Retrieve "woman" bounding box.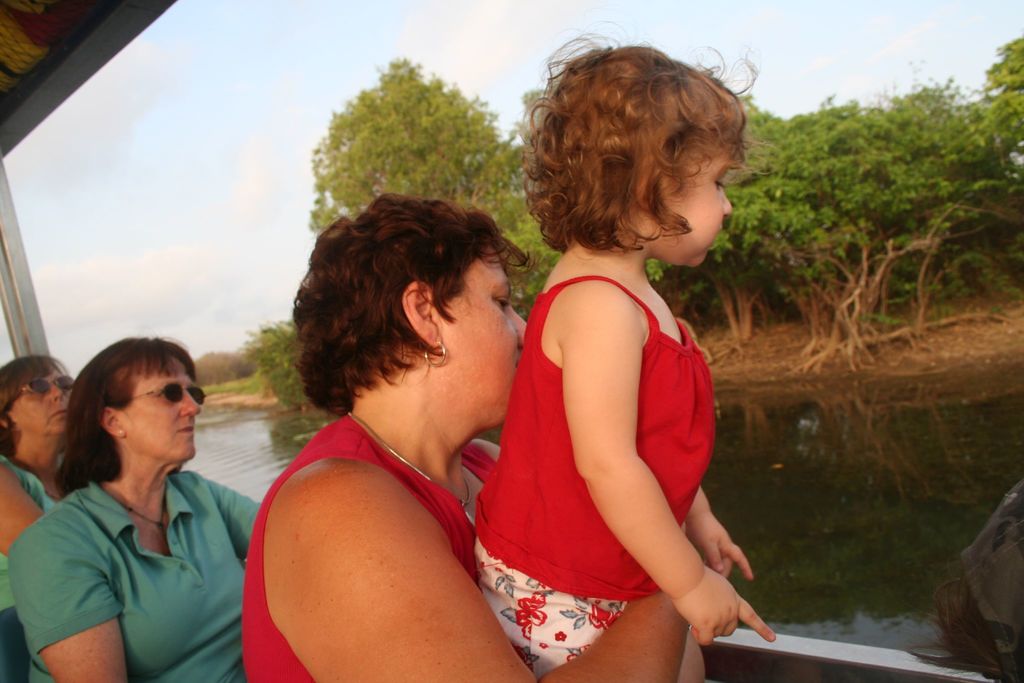
Bounding box: (left=0, top=347, right=79, bottom=682).
